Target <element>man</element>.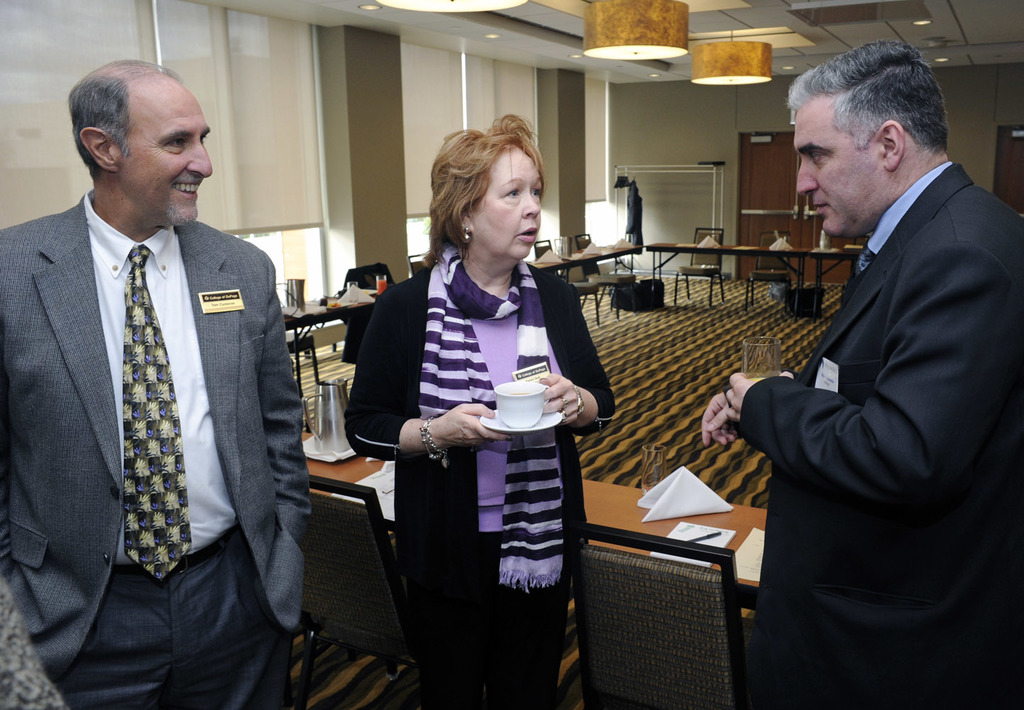
Target region: bbox=(4, 48, 308, 687).
